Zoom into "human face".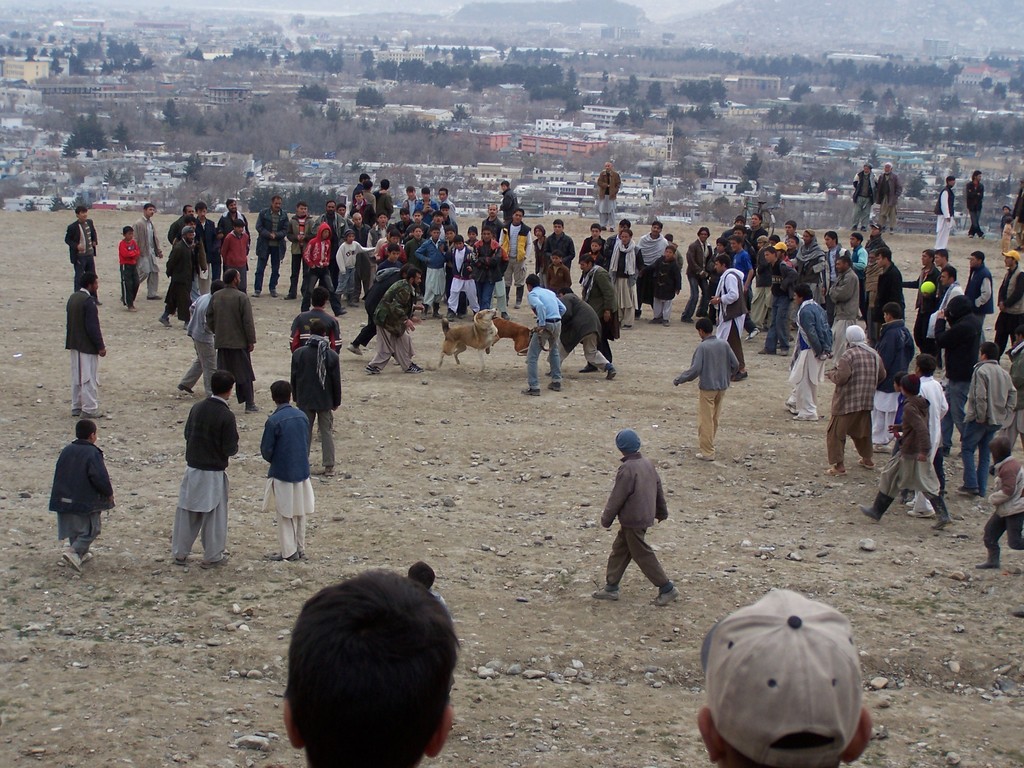
Zoom target: l=199, t=206, r=205, b=216.
